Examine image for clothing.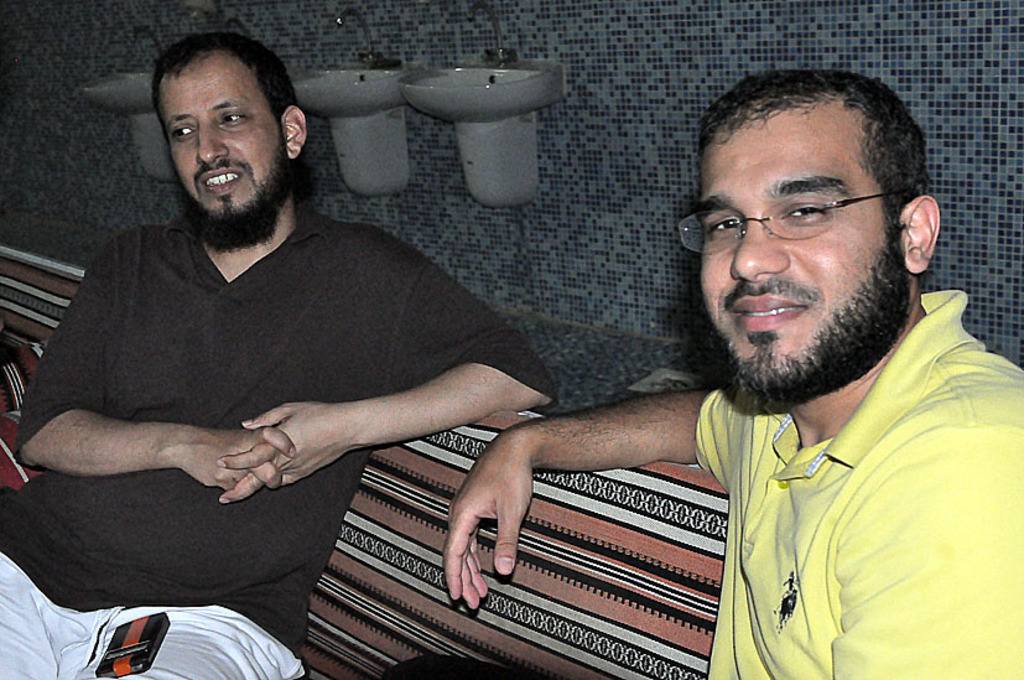
Examination result: <box>0,194,563,679</box>.
